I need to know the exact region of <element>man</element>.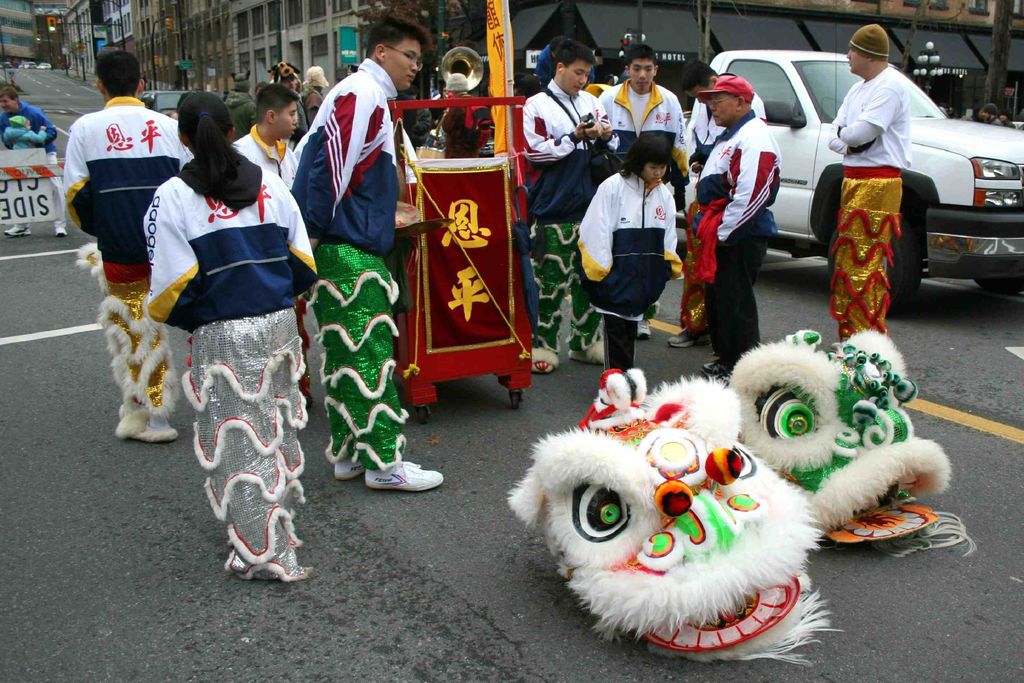
Region: 961,103,986,123.
